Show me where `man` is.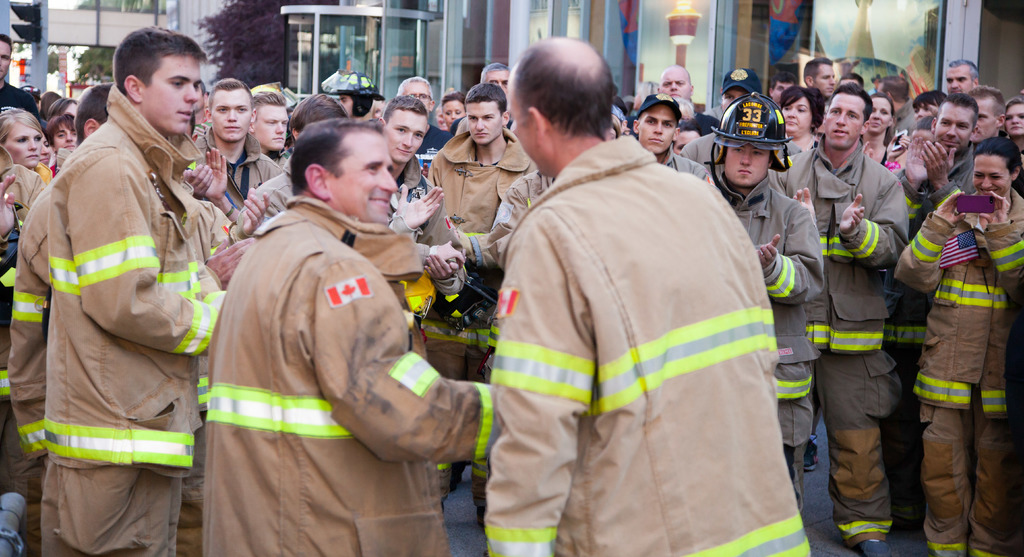
`man` is at <bbox>8, 25, 255, 556</bbox>.
